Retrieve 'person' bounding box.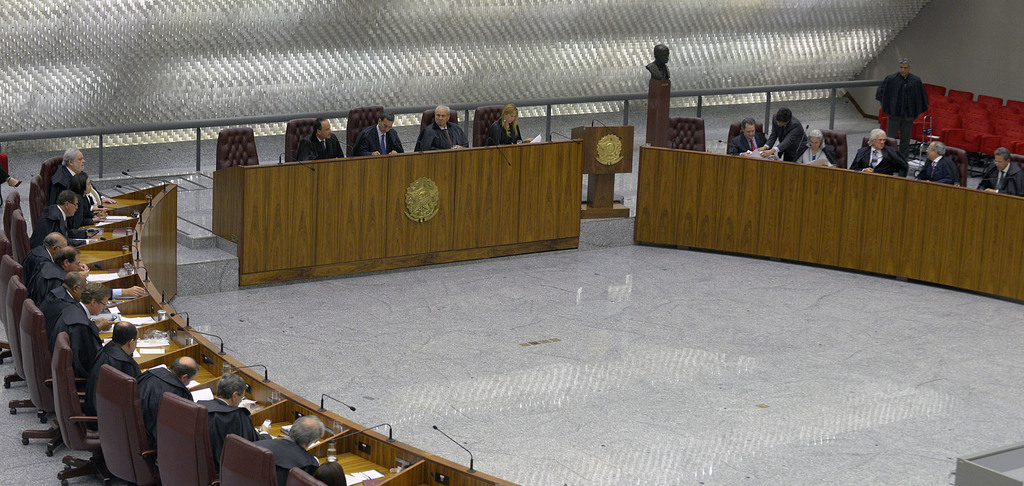
Bounding box: x1=489, y1=104, x2=527, y2=146.
